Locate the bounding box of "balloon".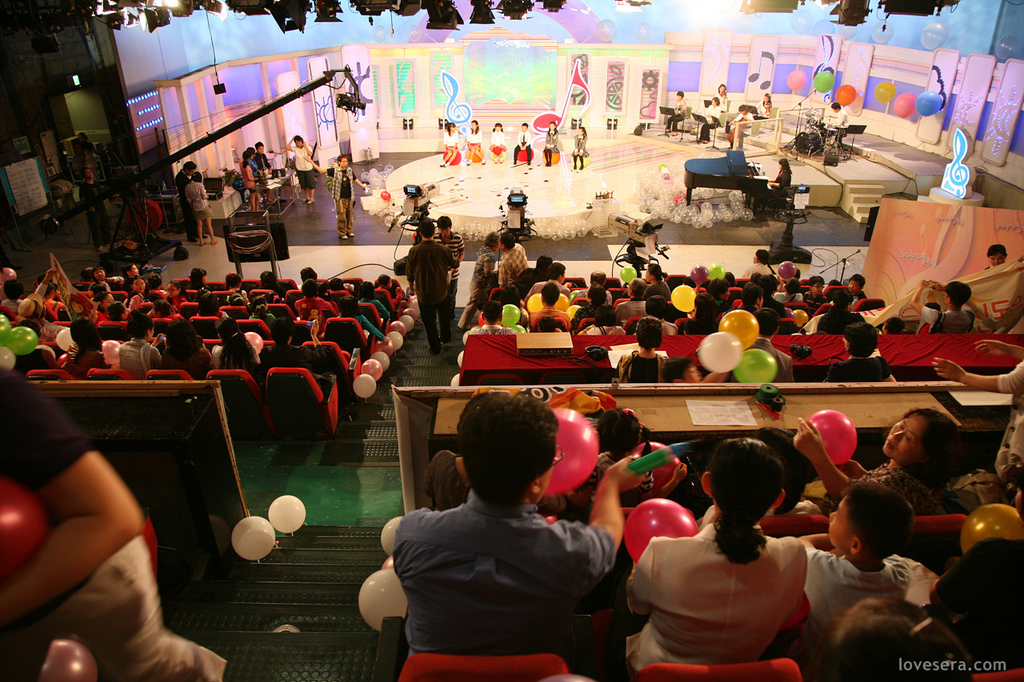
Bounding box: region(244, 330, 265, 353).
